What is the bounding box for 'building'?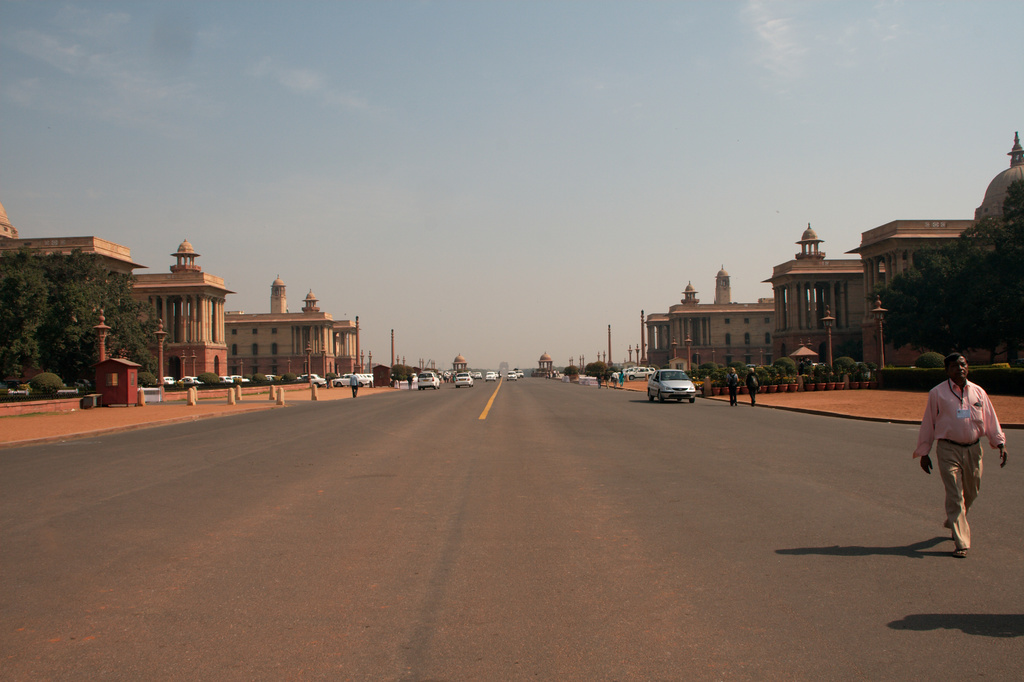
left=0, top=199, right=142, bottom=355.
